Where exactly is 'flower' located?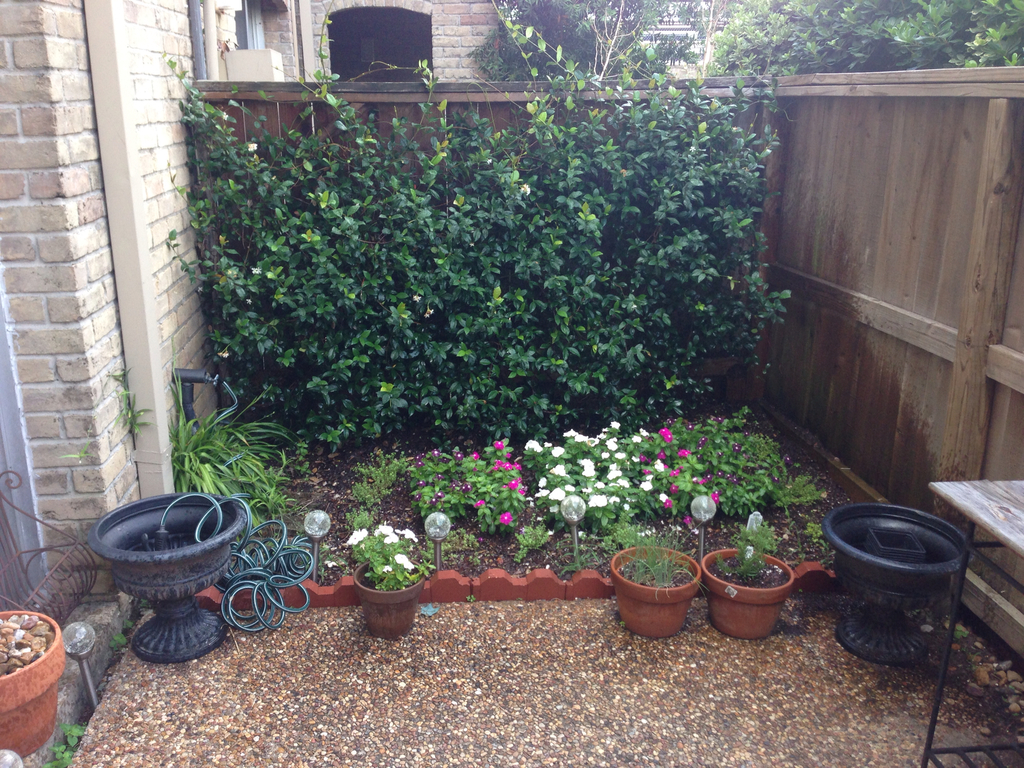
Its bounding box is left=589, top=495, right=607, bottom=508.
